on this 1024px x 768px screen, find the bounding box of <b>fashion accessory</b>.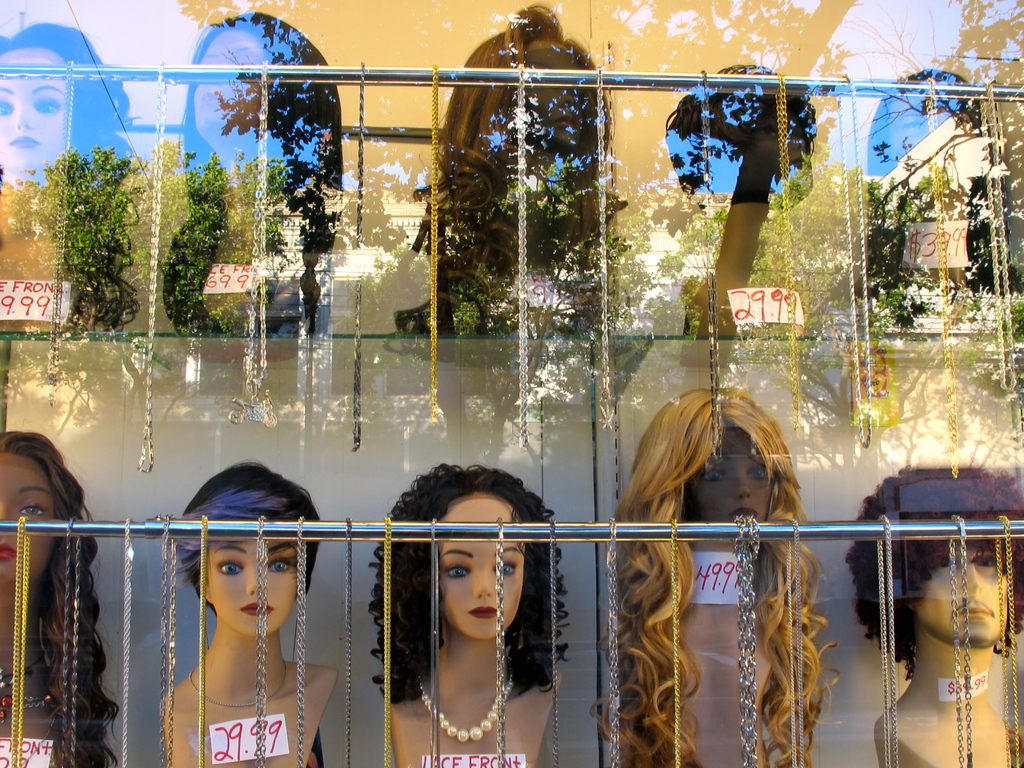
Bounding box: (x1=997, y1=514, x2=1020, y2=767).
